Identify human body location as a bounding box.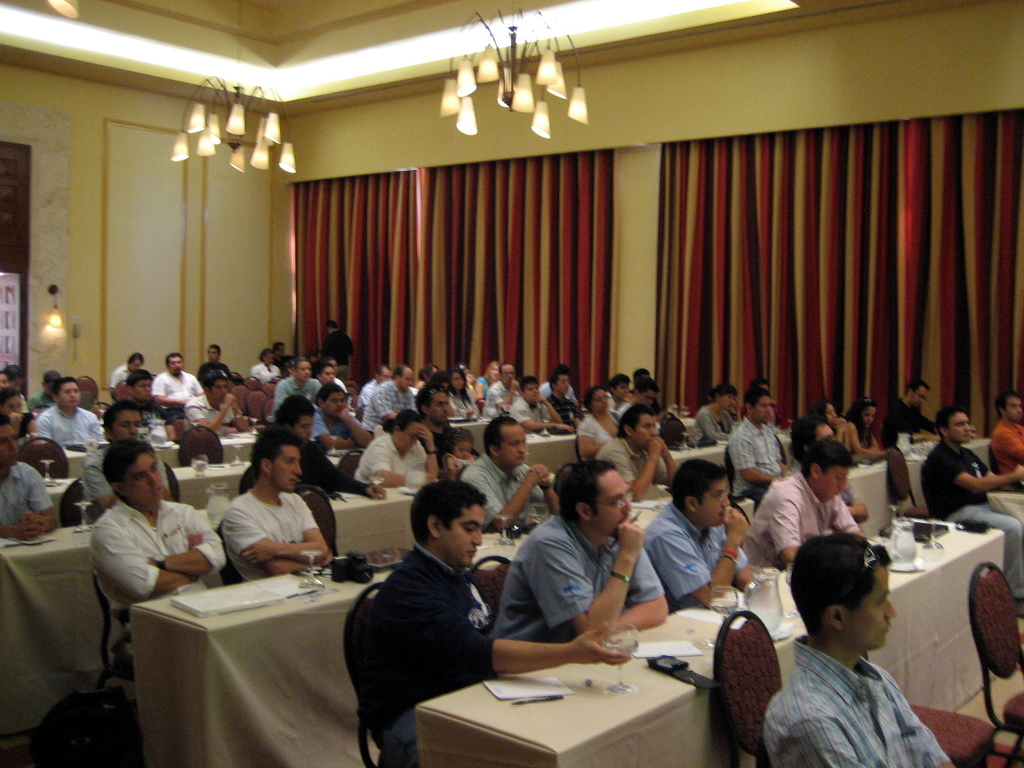
{"left": 0, "top": 360, "right": 28, "bottom": 399}.
